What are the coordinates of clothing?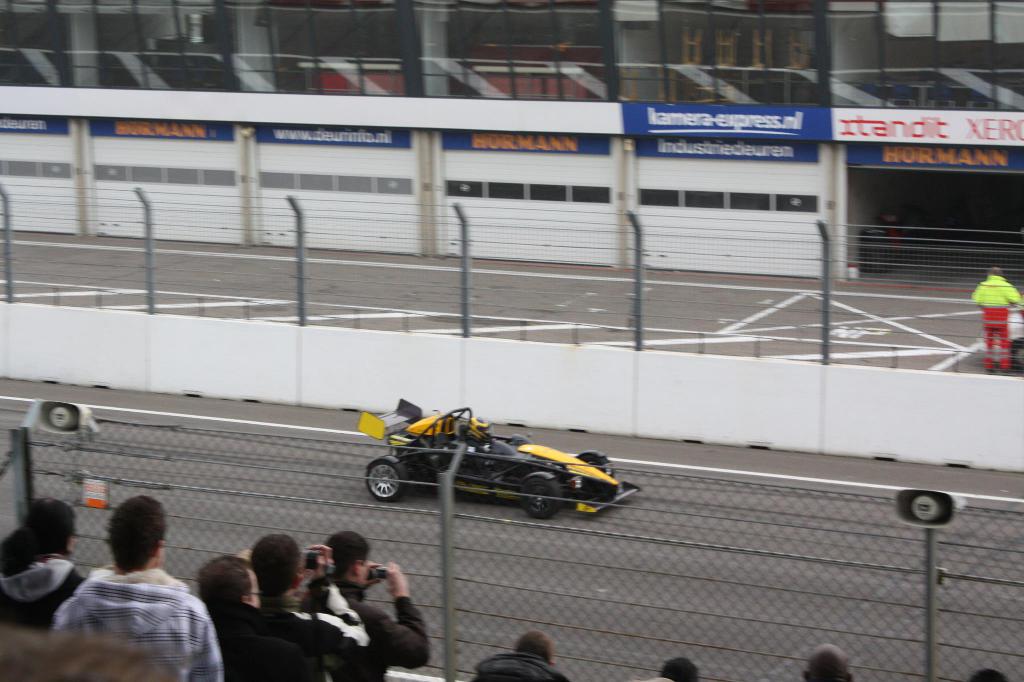
l=207, t=595, r=321, b=681.
